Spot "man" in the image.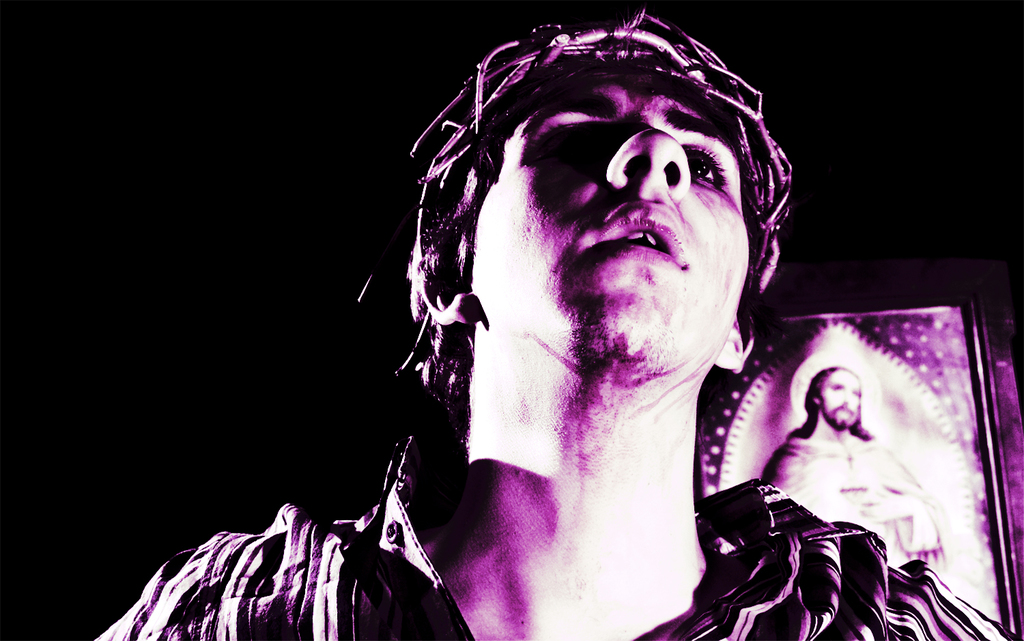
"man" found at {"x1": 253, "y1": 40, "x2": 921, "y2": 629}.
